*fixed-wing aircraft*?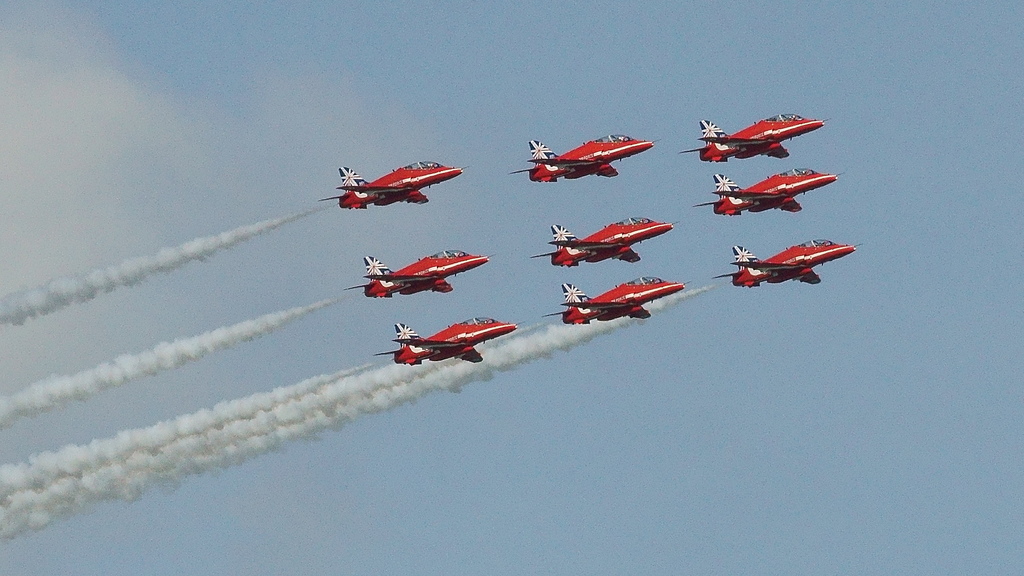
box=[353, 247, 486, 293]
